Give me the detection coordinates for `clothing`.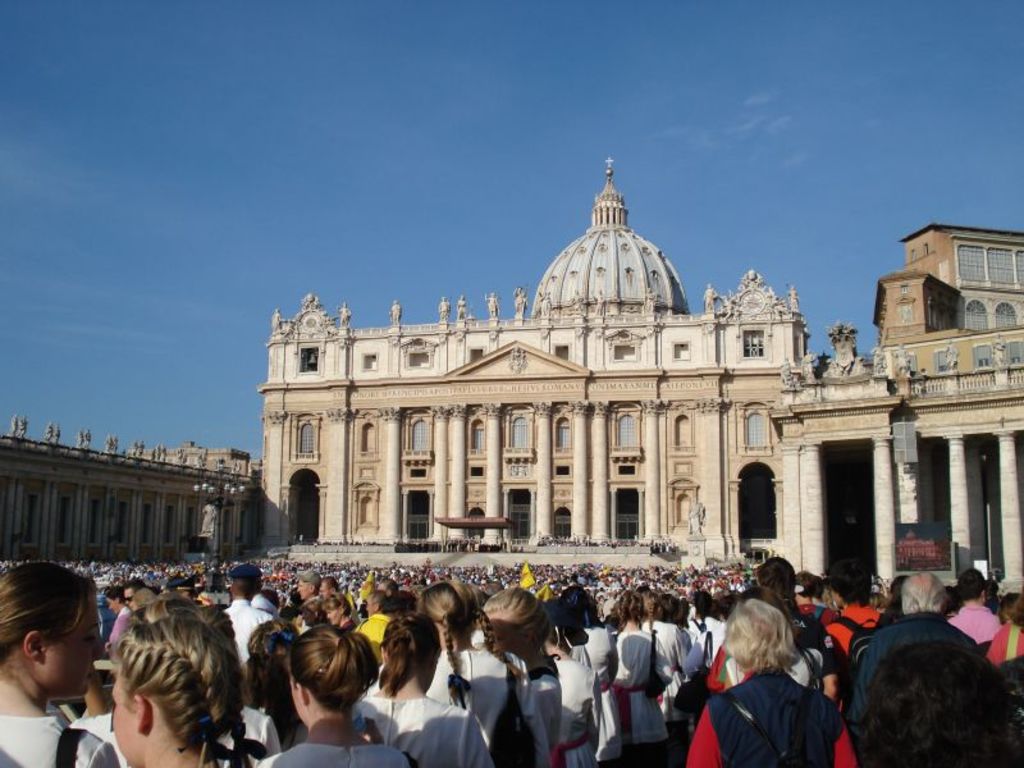
pyautogui.locateOnScreen(247, 739, 407, 767).
